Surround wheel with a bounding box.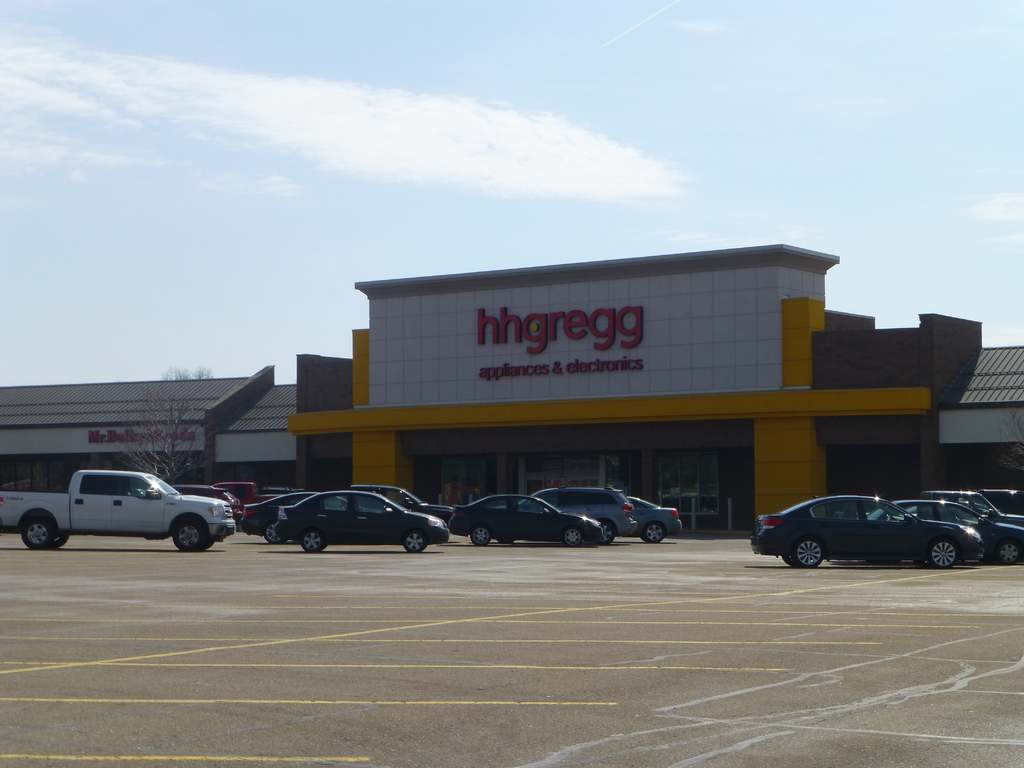
select_region(301, 528, 323, 550).
